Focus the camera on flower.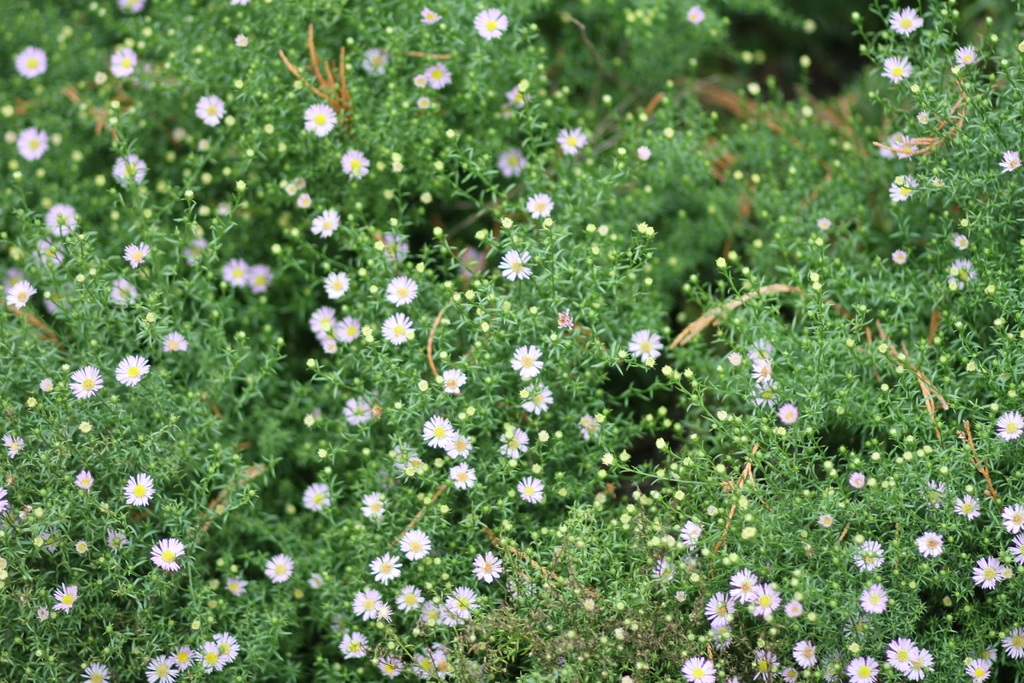
Focus region: (x1=262, y1=551, x2=294, y2=582).
